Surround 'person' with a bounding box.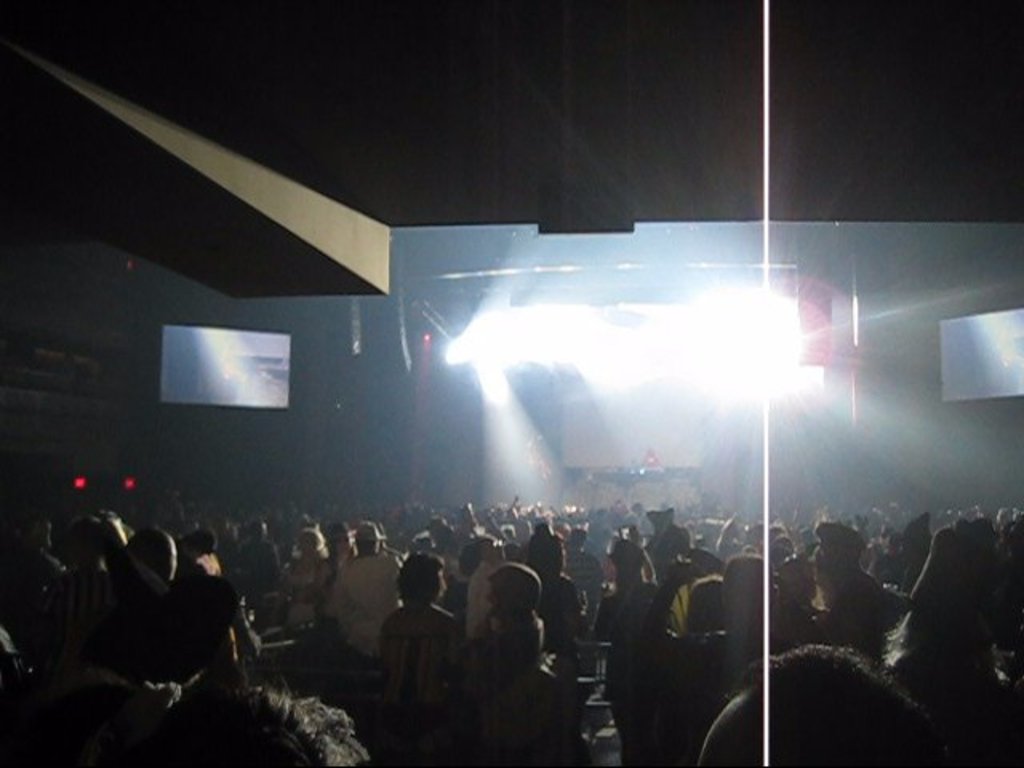
rect(699, 654, 933, 766).
